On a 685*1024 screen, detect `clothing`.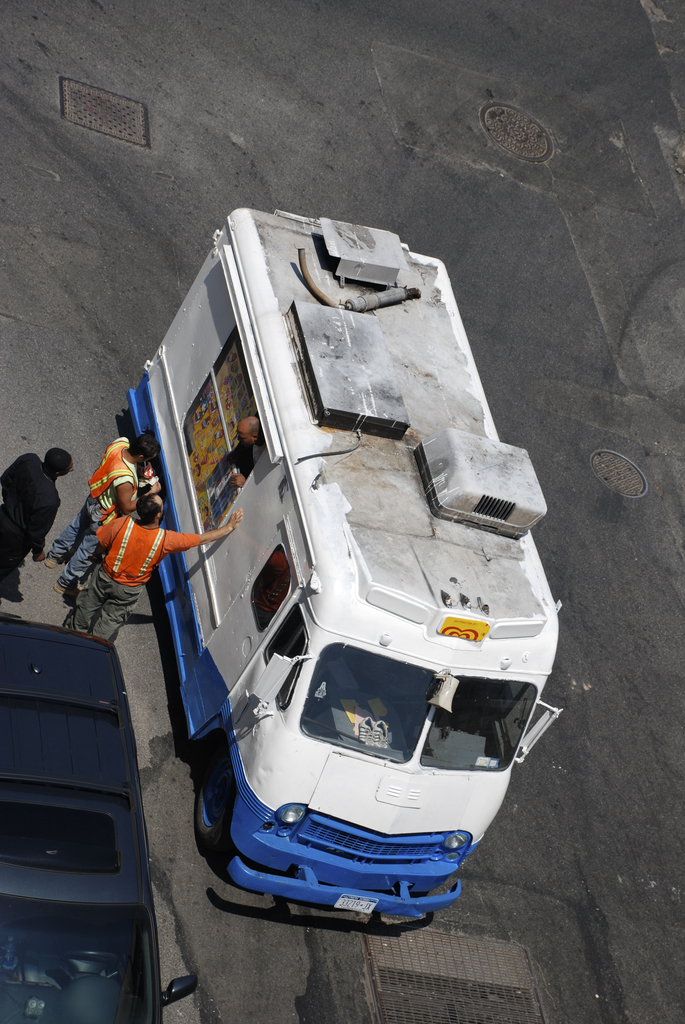
(1,456,65,594).
